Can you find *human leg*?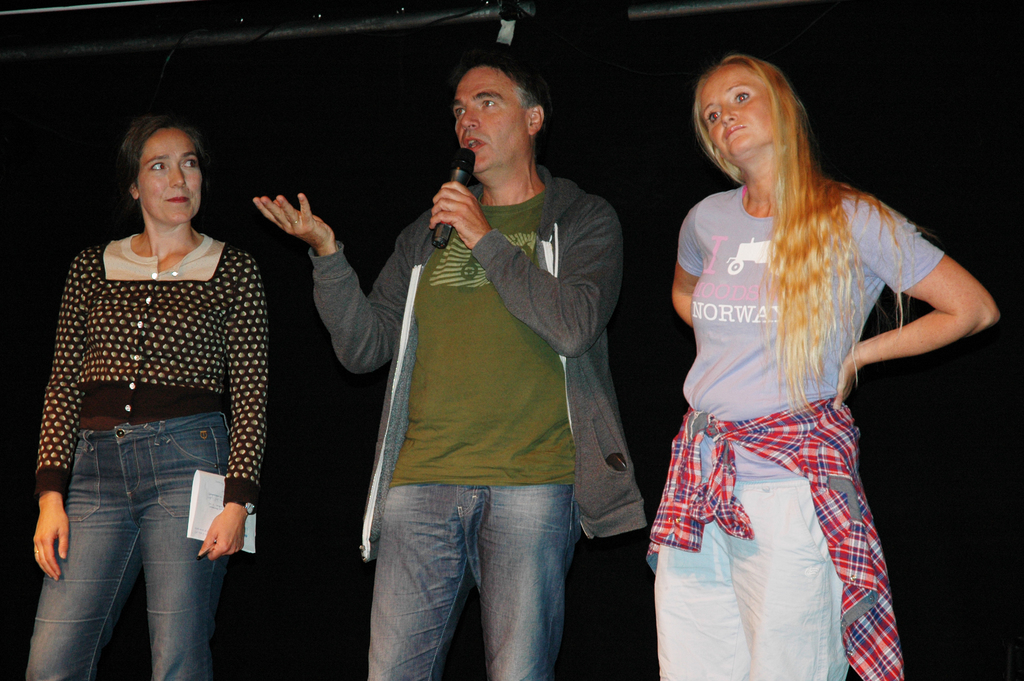
Yes, bounding box: bbox=(18, 430, 138, 680).
